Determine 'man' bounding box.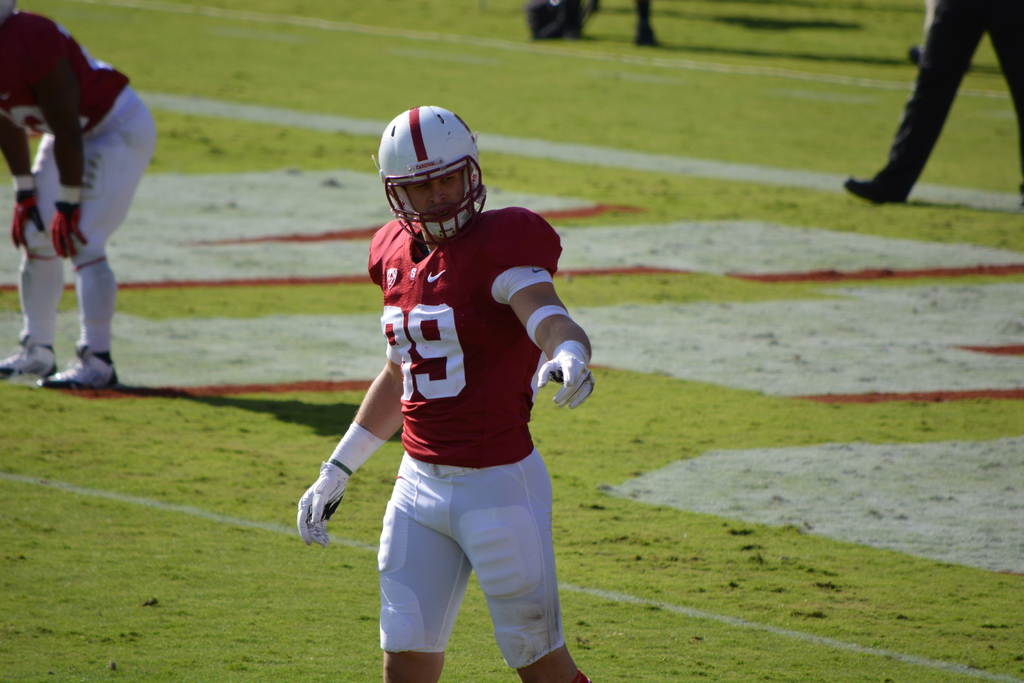
Determined: crop(11, 17, 160, 395).
